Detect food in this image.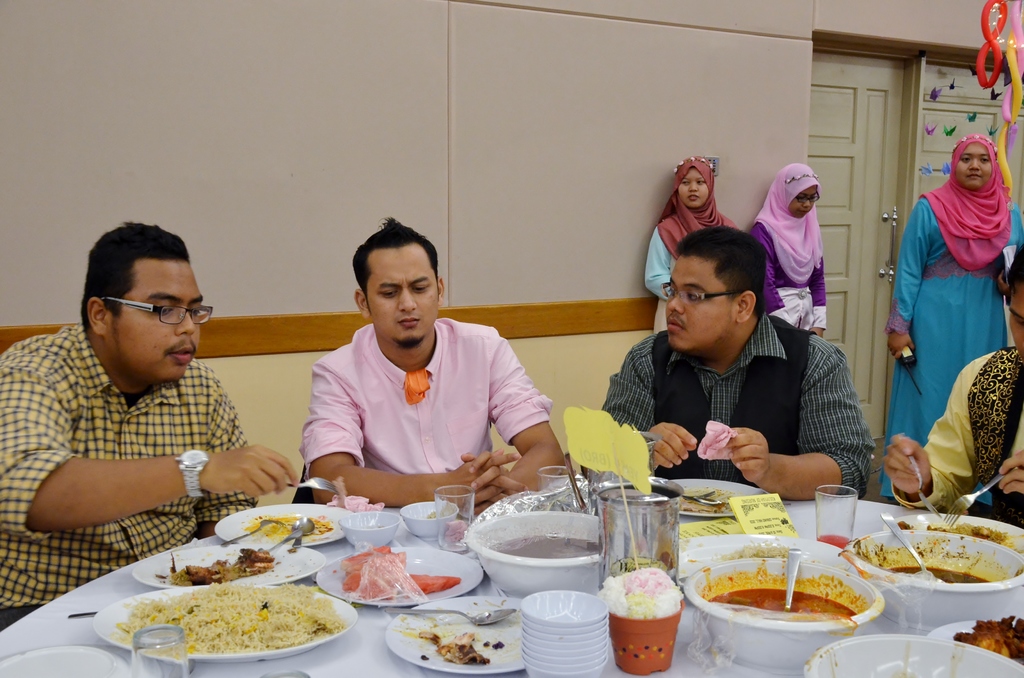
Detection: 697/545/874/646.
